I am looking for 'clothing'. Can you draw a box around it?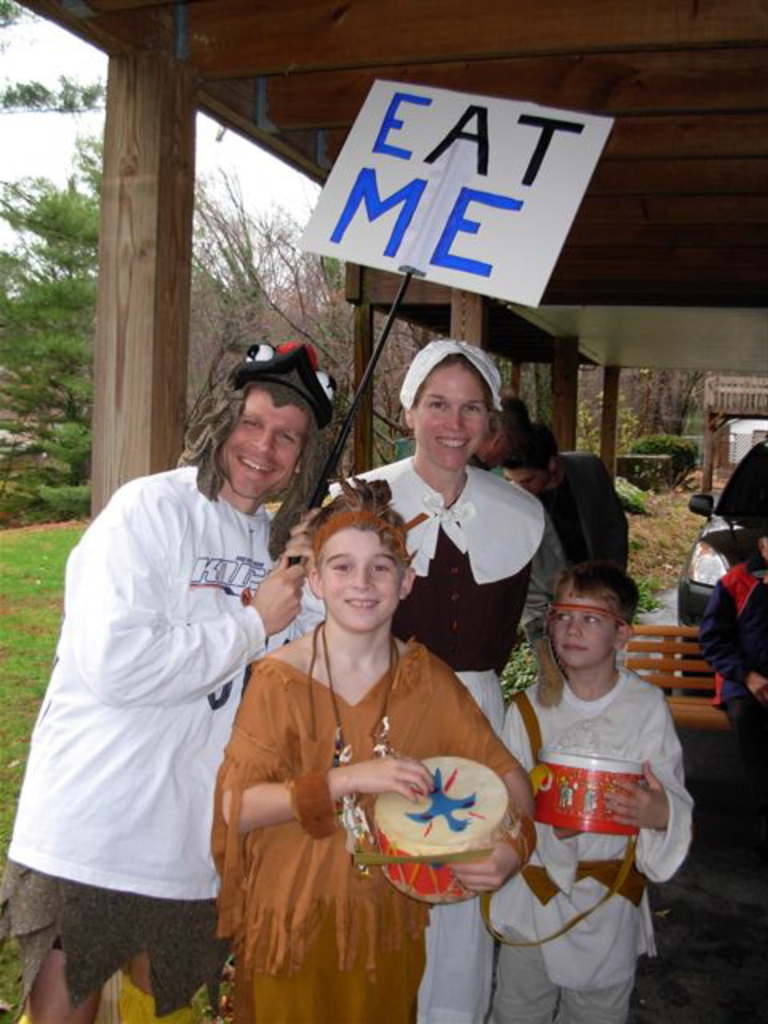
Sure, the bounding box is (482, 658, 688, 1022).
